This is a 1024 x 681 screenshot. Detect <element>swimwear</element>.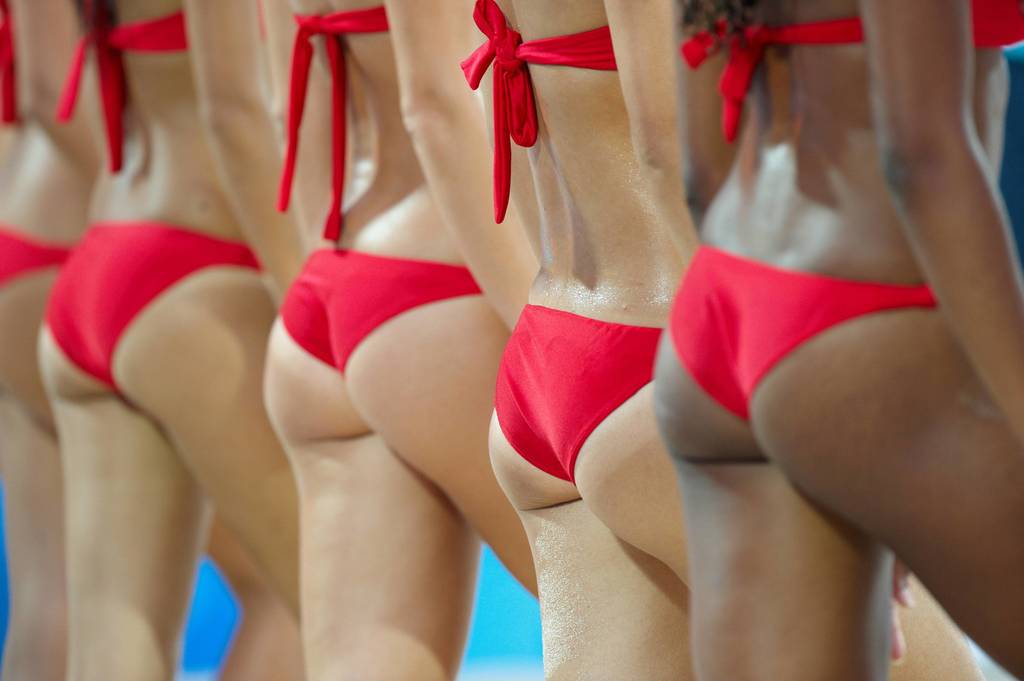
<box>274,239,485,377</box>.
